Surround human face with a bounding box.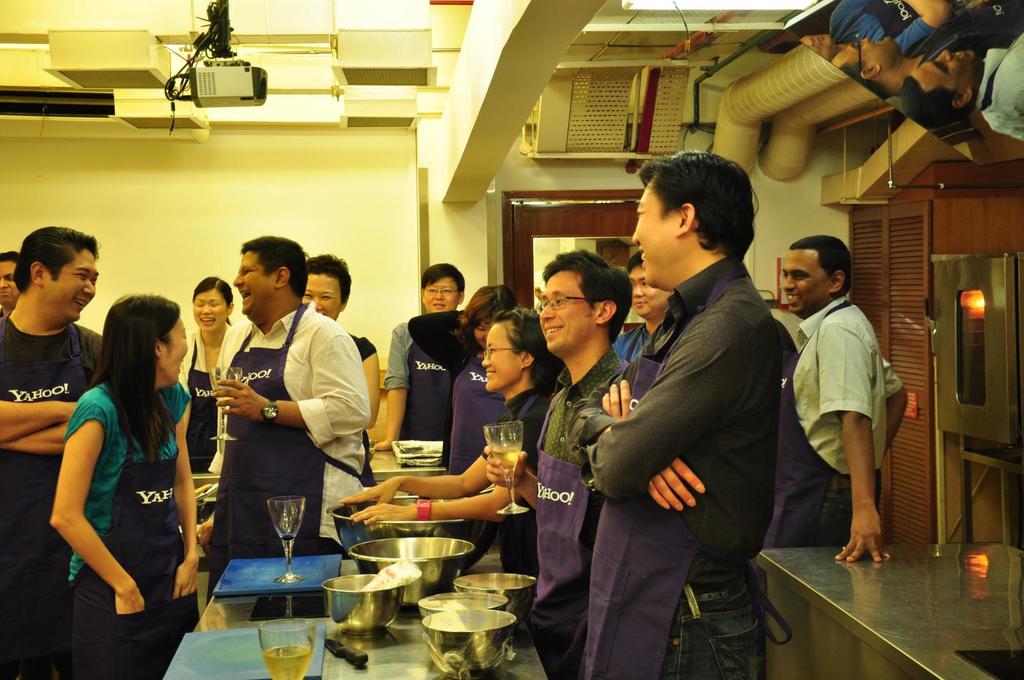
(x1=426, y1=276, x2=463, y2=311).
